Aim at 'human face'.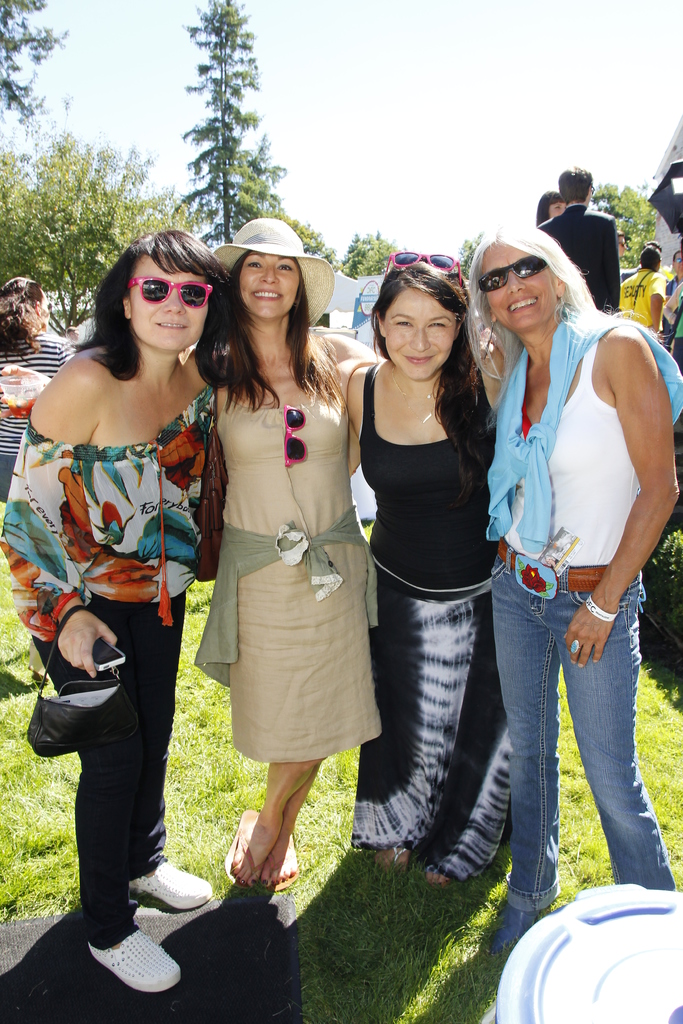
Aimed at left=38, top=295, right=53, bottom=333.
